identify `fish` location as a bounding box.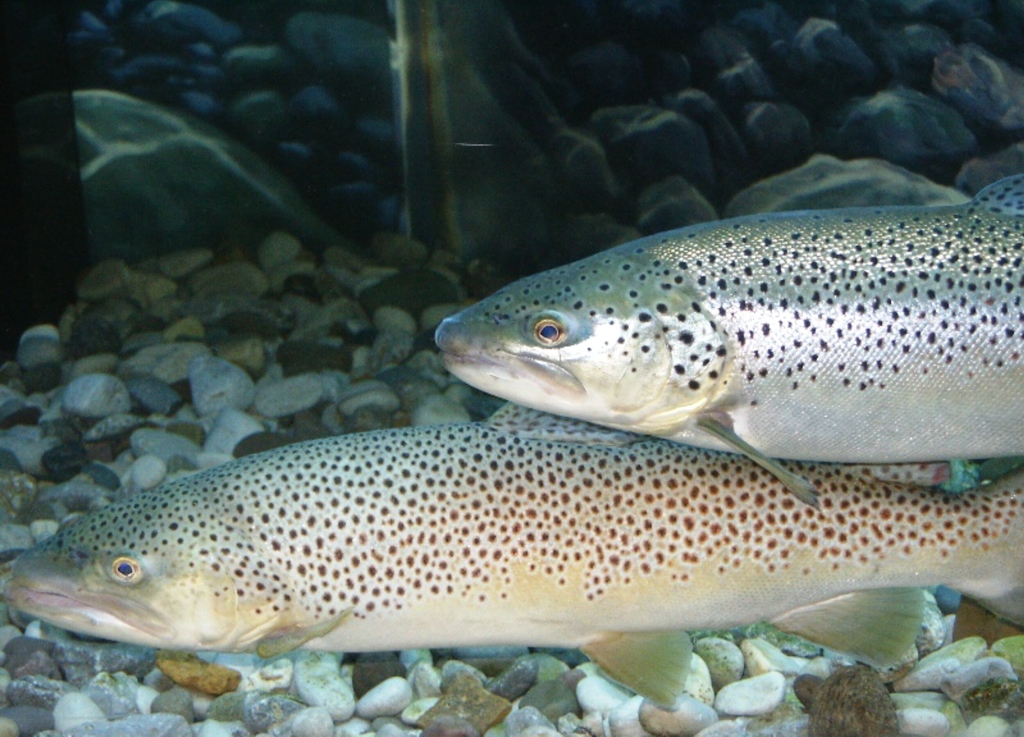
bbox=(429, 169, 1023, 509).
